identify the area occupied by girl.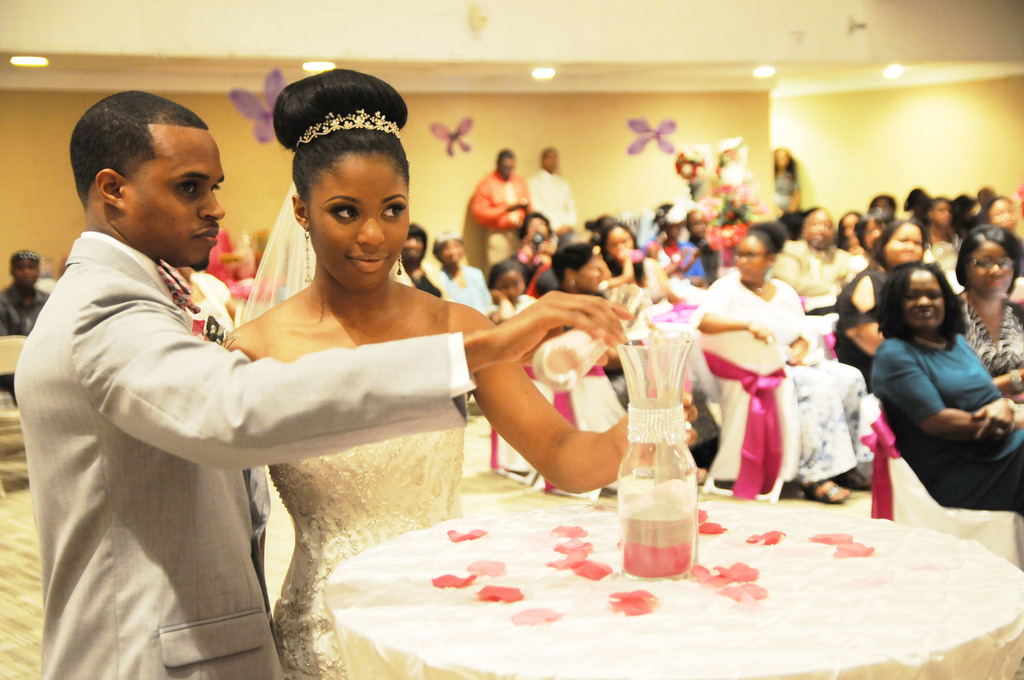
Area: [x1=488, y1=260, x2=529, y2=319].
